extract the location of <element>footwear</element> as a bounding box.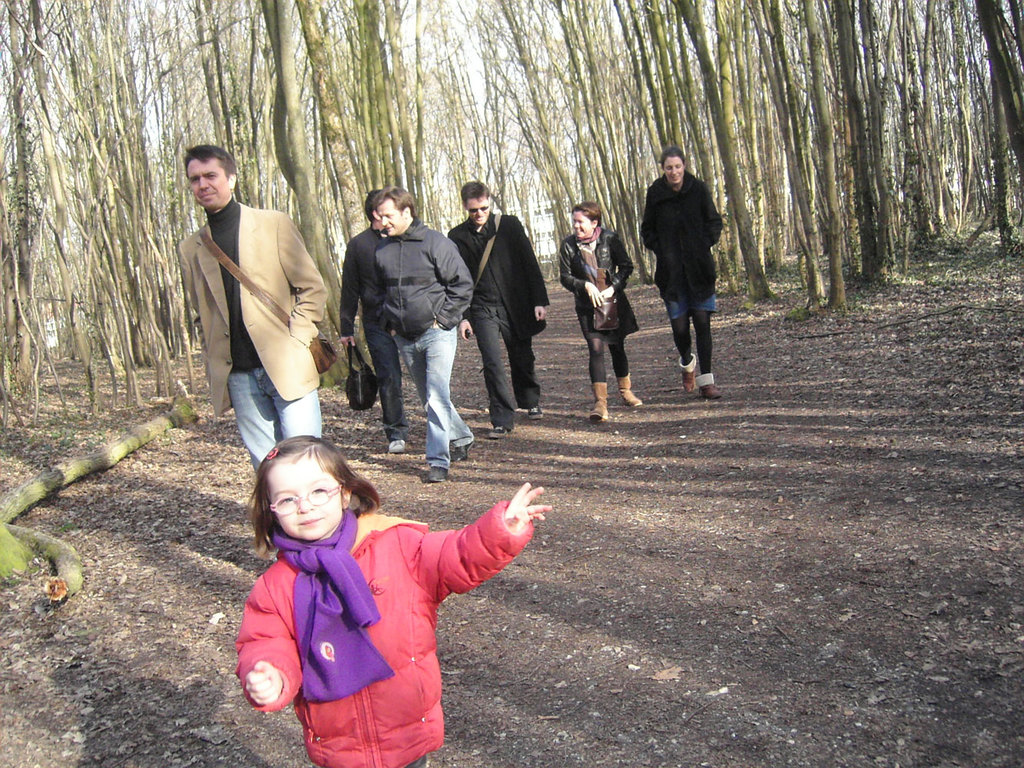
(591, 386, 621, 431).
